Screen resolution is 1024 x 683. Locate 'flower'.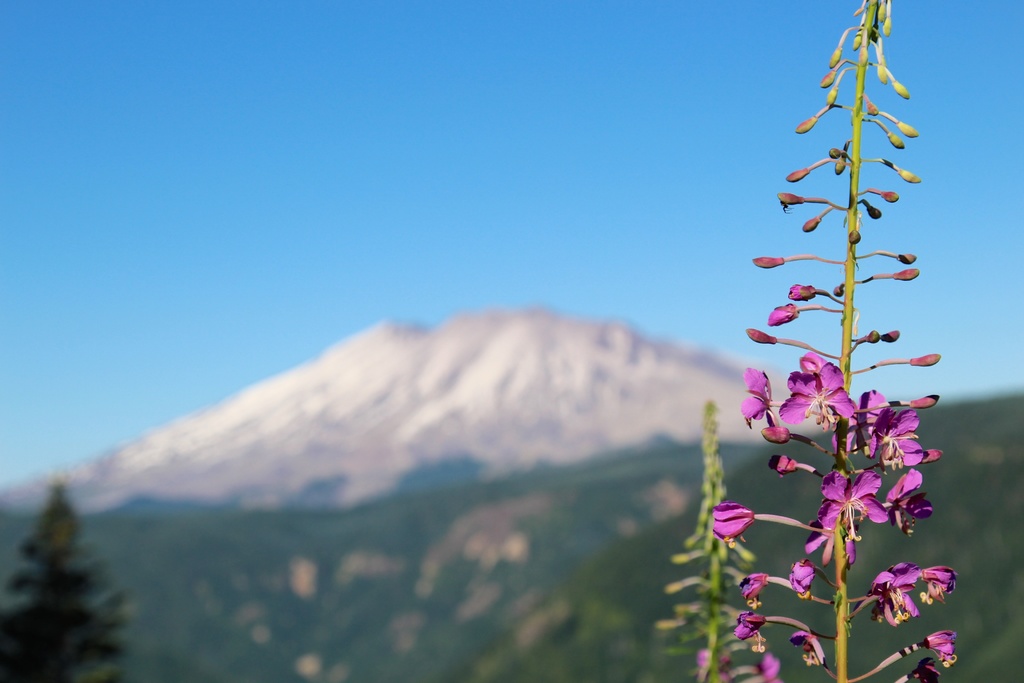
[left=740, top=564, right=783, bottom=605].
